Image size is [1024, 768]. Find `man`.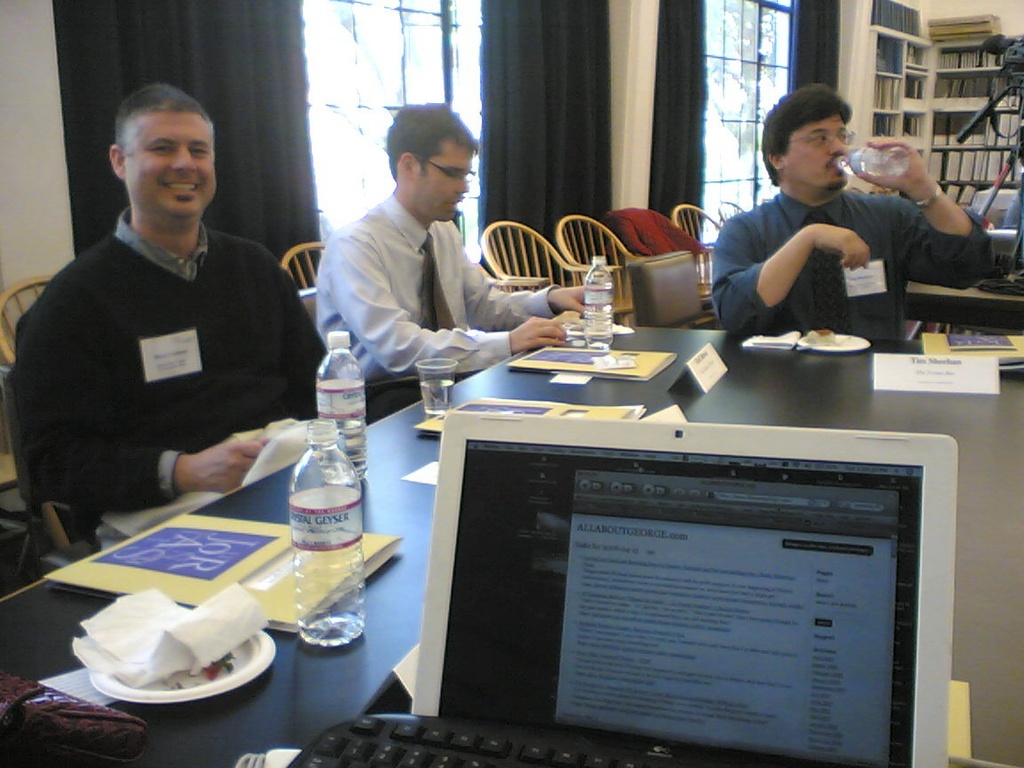
[313, 101, 607, 425].
